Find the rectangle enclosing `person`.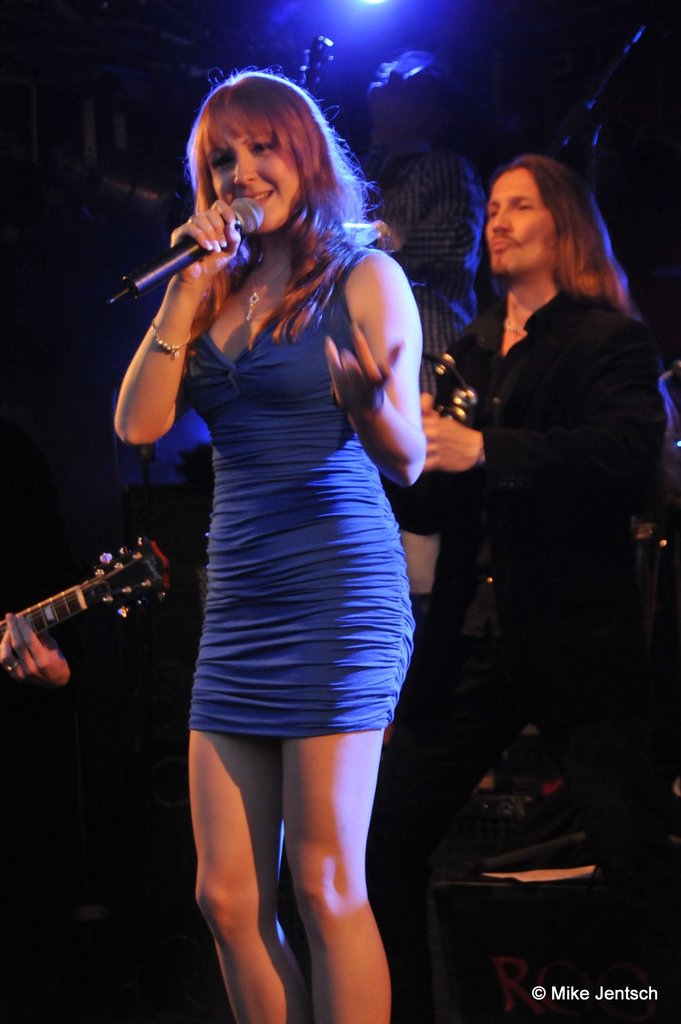
box=[109, 70, 427, 1023].
